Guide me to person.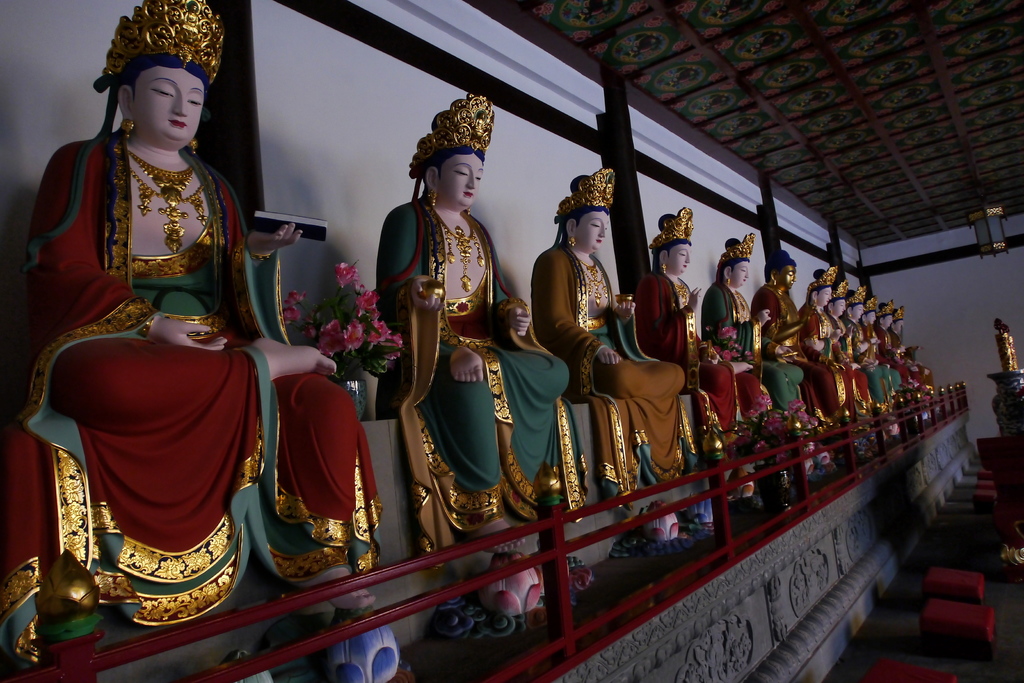
Guidance: (531,160,687,502).
